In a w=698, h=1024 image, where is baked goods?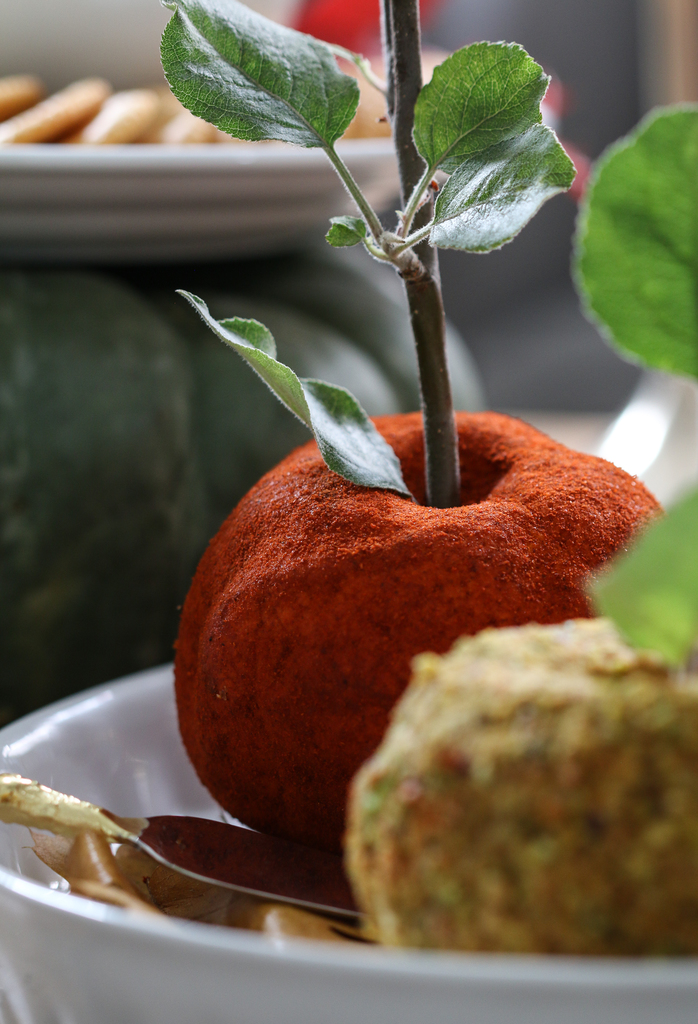
bbox=(335, 616, 697, 971).
